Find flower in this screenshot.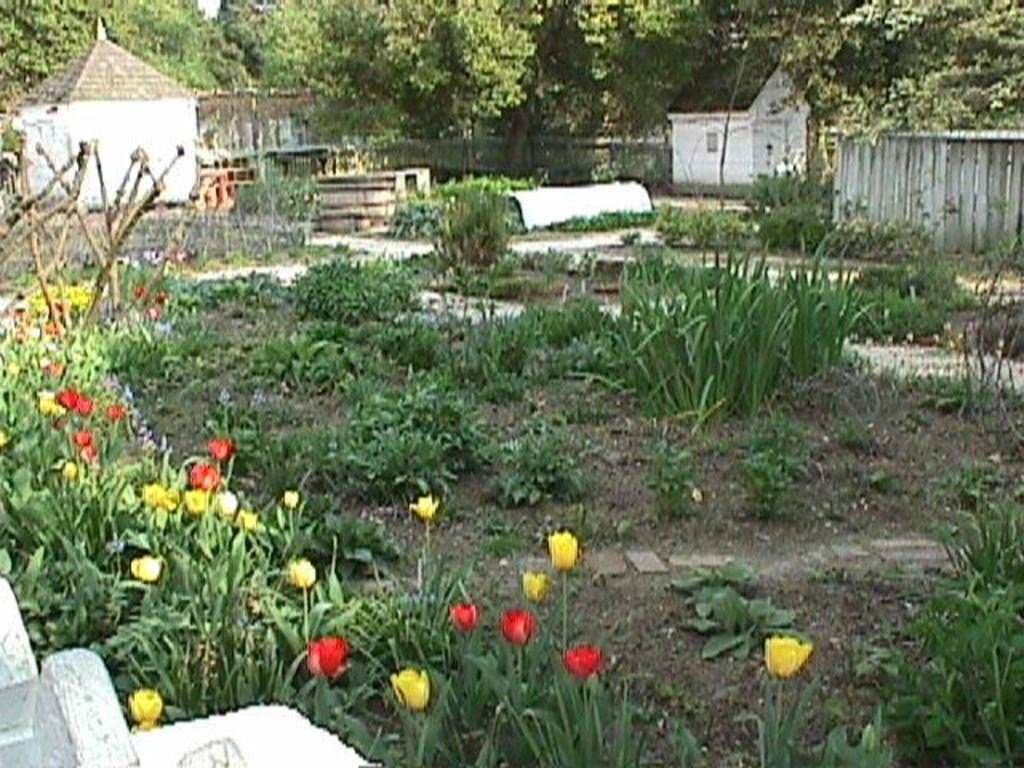
The bounding box for flower is <box>763,635,814,677</box>.
